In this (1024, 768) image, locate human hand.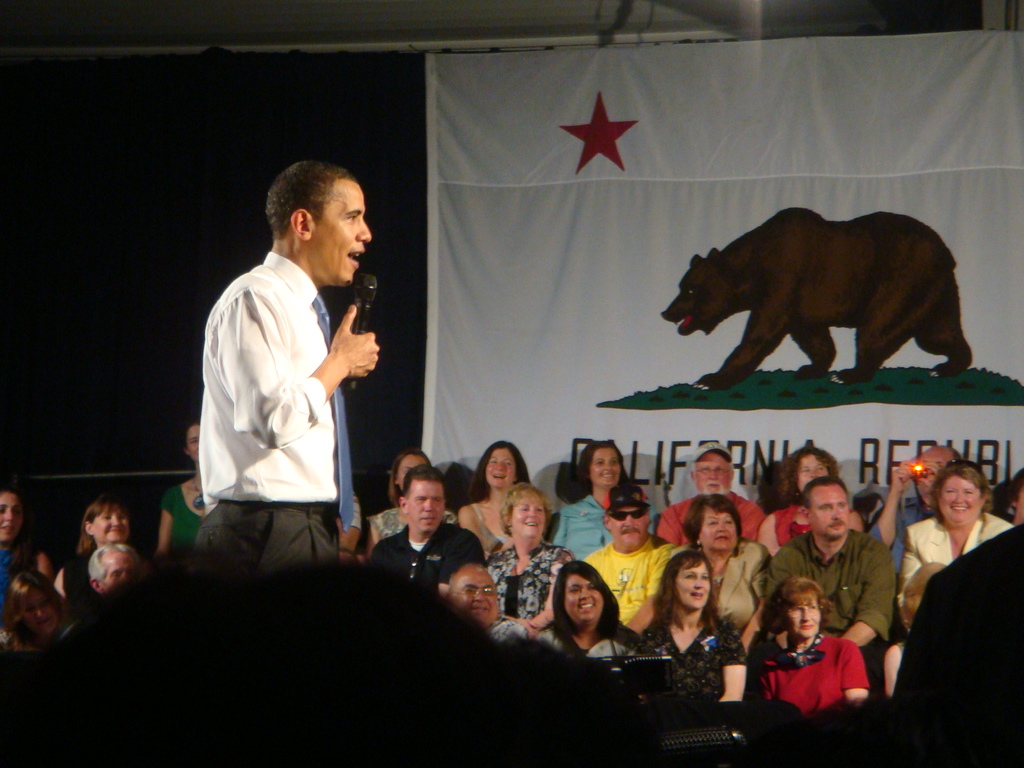
Bounding box: box=[511, 620, 539, 642].
